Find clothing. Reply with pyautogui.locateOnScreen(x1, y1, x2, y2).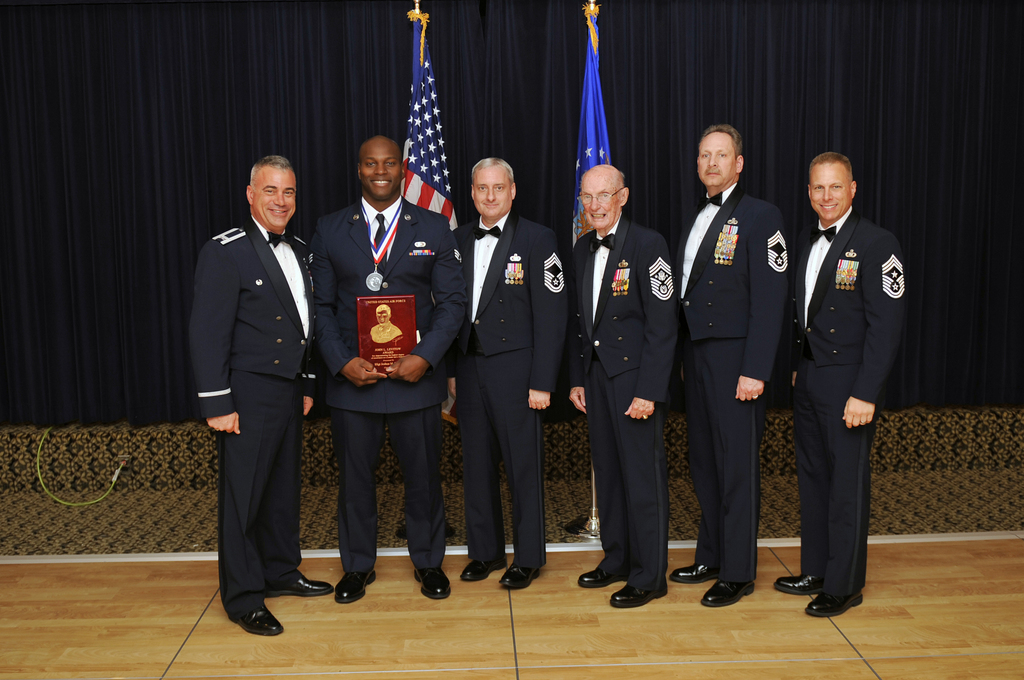
pyautogui.locateOnScreen(194, 218, 324, 622).
